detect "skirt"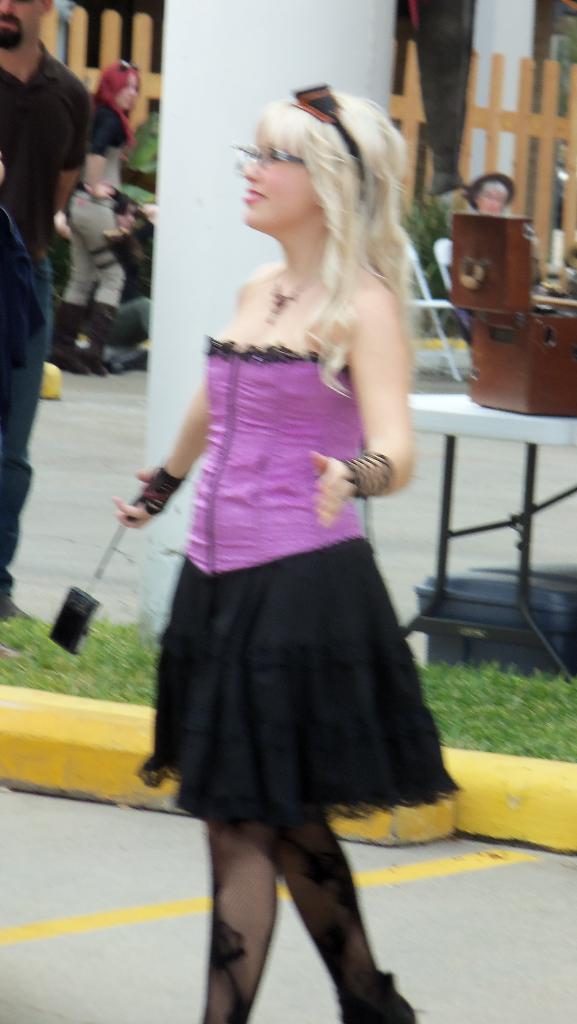
139:533:457:829
